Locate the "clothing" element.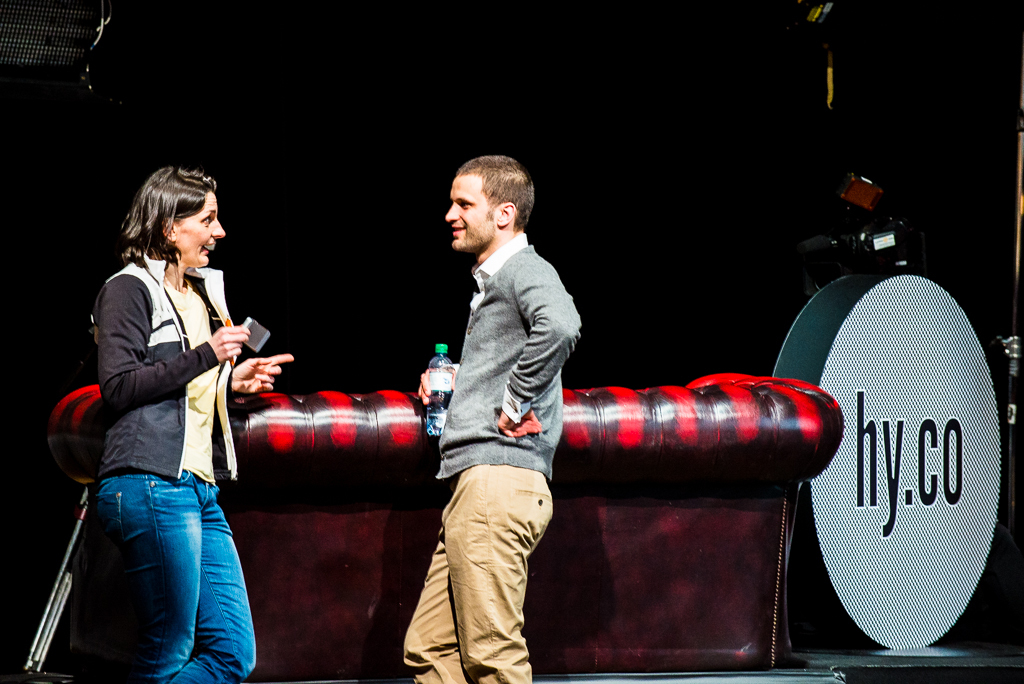
Element bbox: <region>95, 242, 261, 683</region>.
